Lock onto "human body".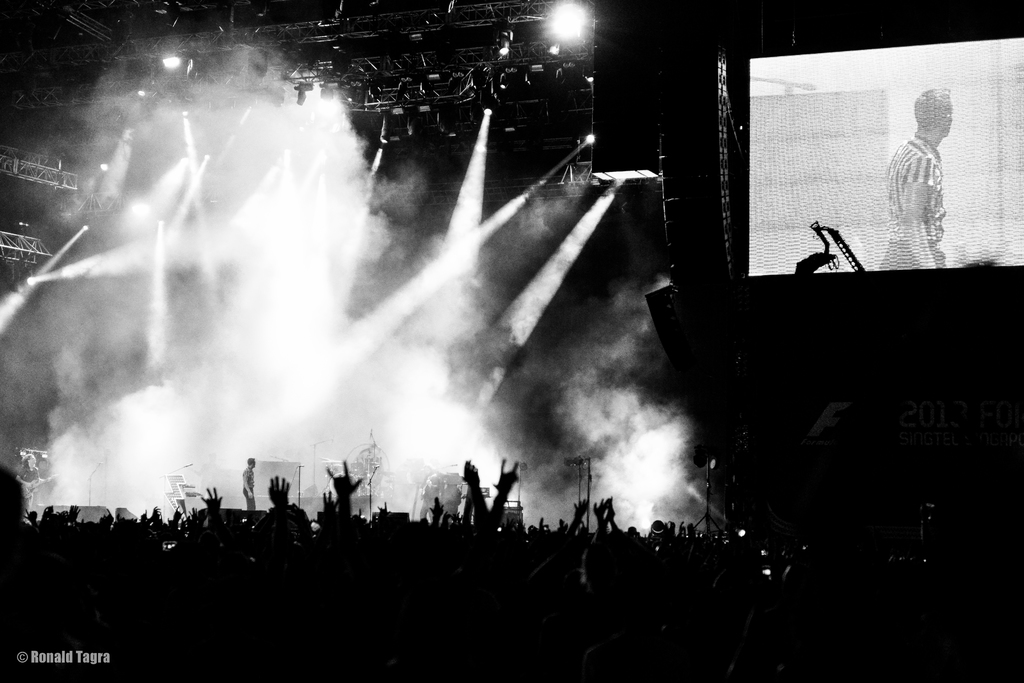
Locked: <bbox>876, 87, 956, 272</bbox>.
